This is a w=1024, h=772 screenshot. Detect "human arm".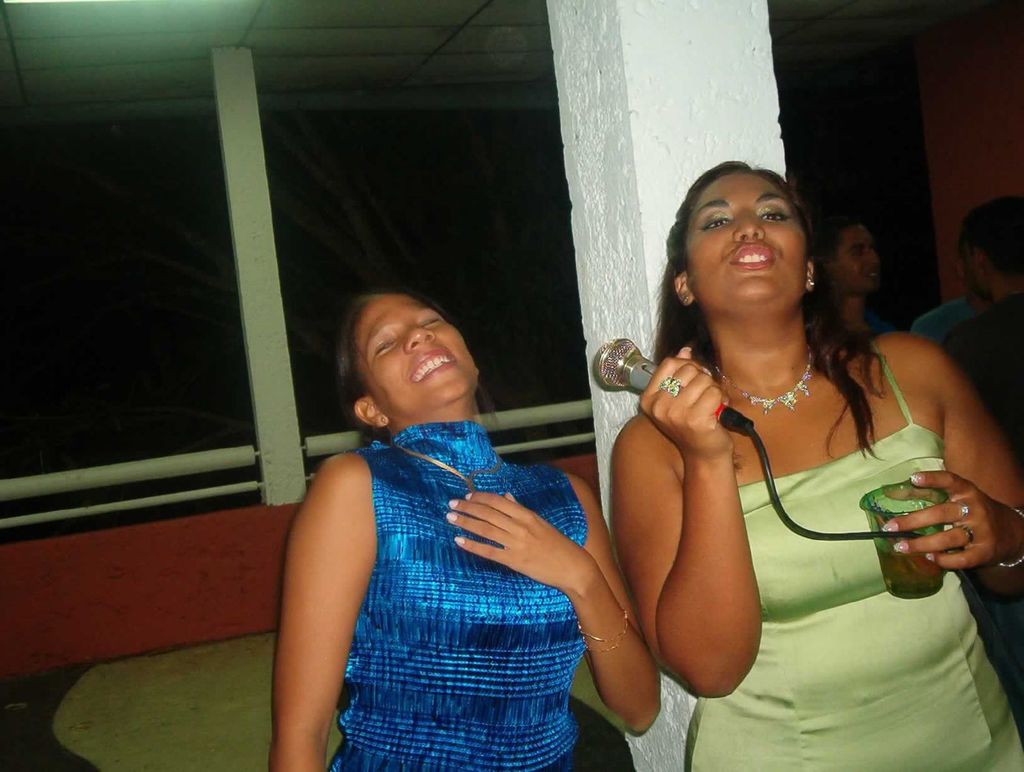
(270,447,386,771).
